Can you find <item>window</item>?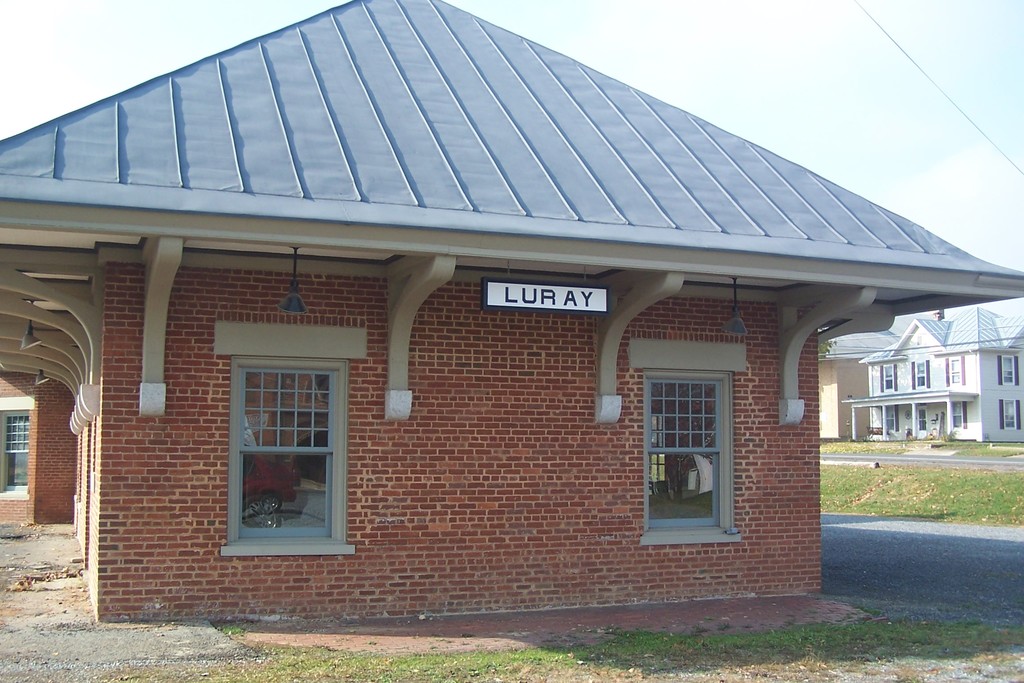
Yes, bounding box: x1=911, y1=362, x2=927, y2=392.
